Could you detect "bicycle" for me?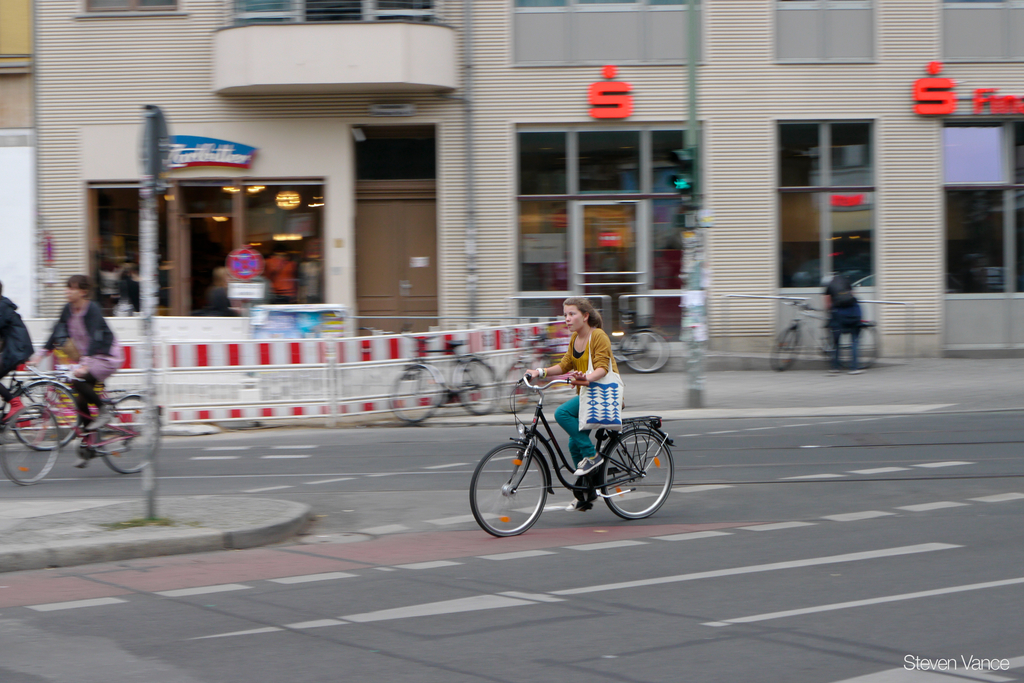
Detection result: box=[496, 336, 578, 415].
